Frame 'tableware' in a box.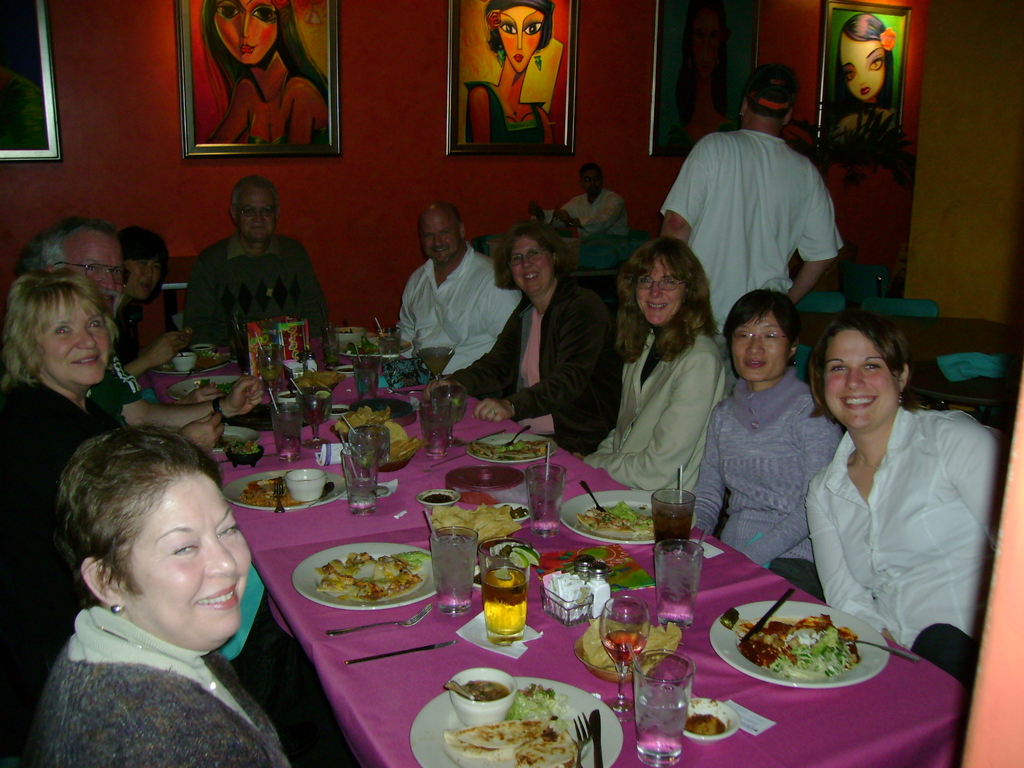
detection(468, 431, 556, 468).
